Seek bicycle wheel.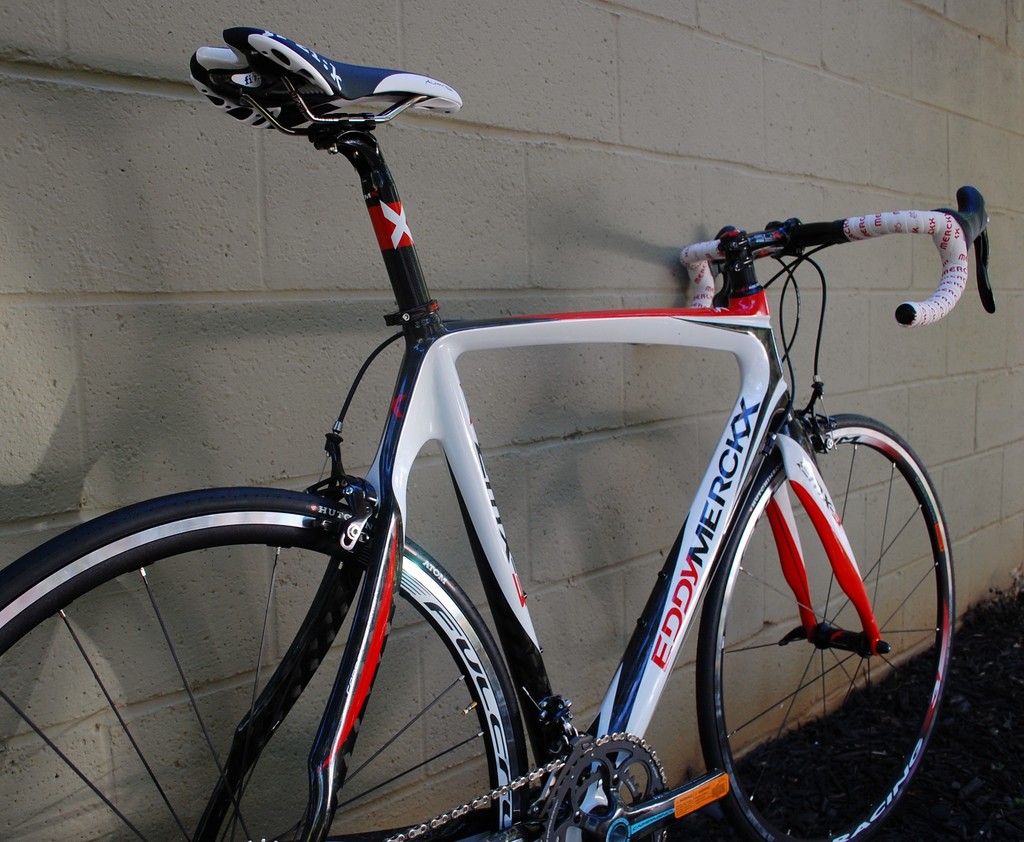
{"left": 663, "top": 378, "right": 962, "bottom": 841}.
